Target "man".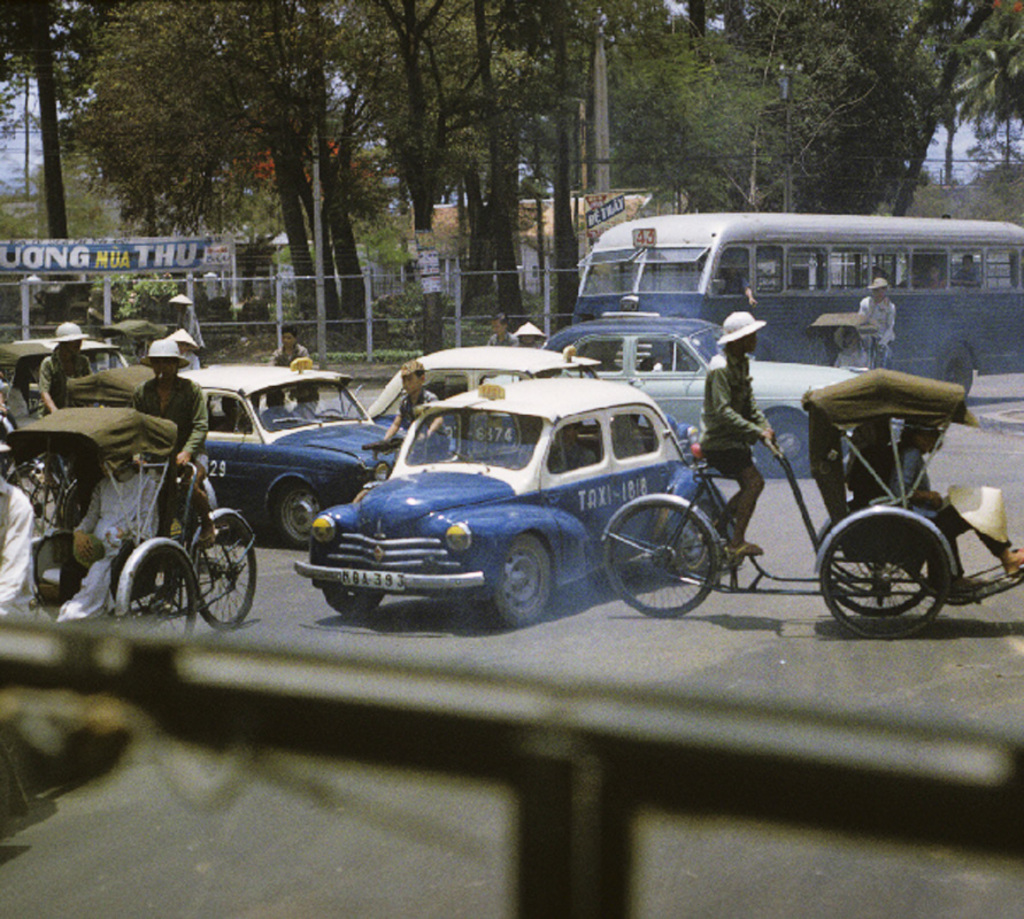
Target region: (856,272,906,364).
